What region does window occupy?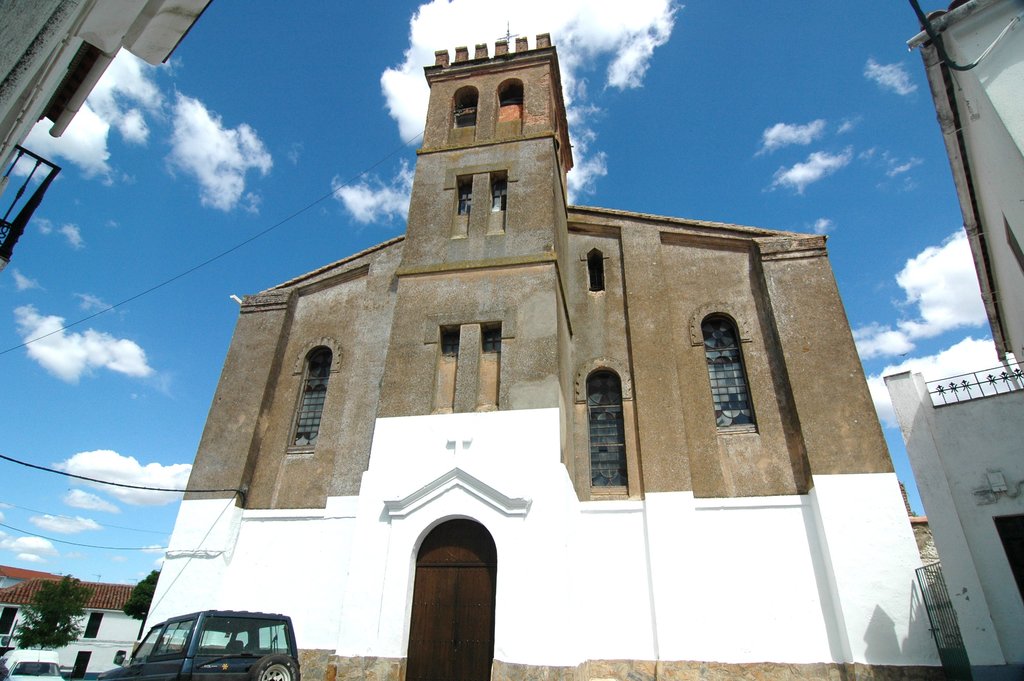
491,170,505,206.
